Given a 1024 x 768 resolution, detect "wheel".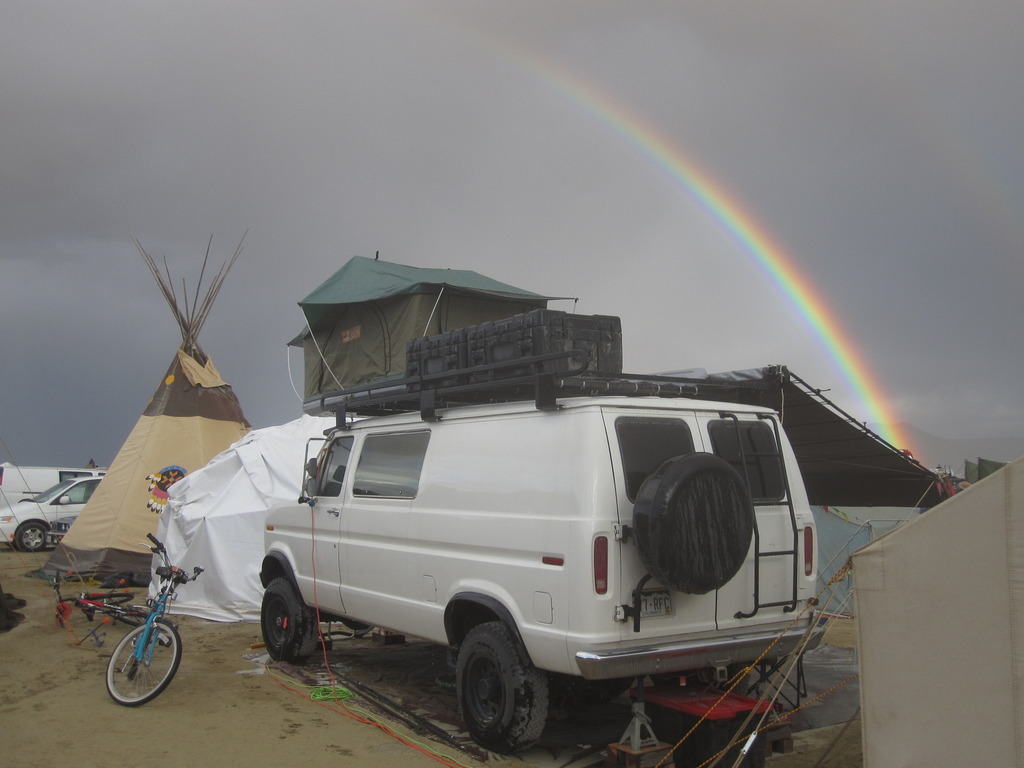
region(634, 451, 755, 596).
